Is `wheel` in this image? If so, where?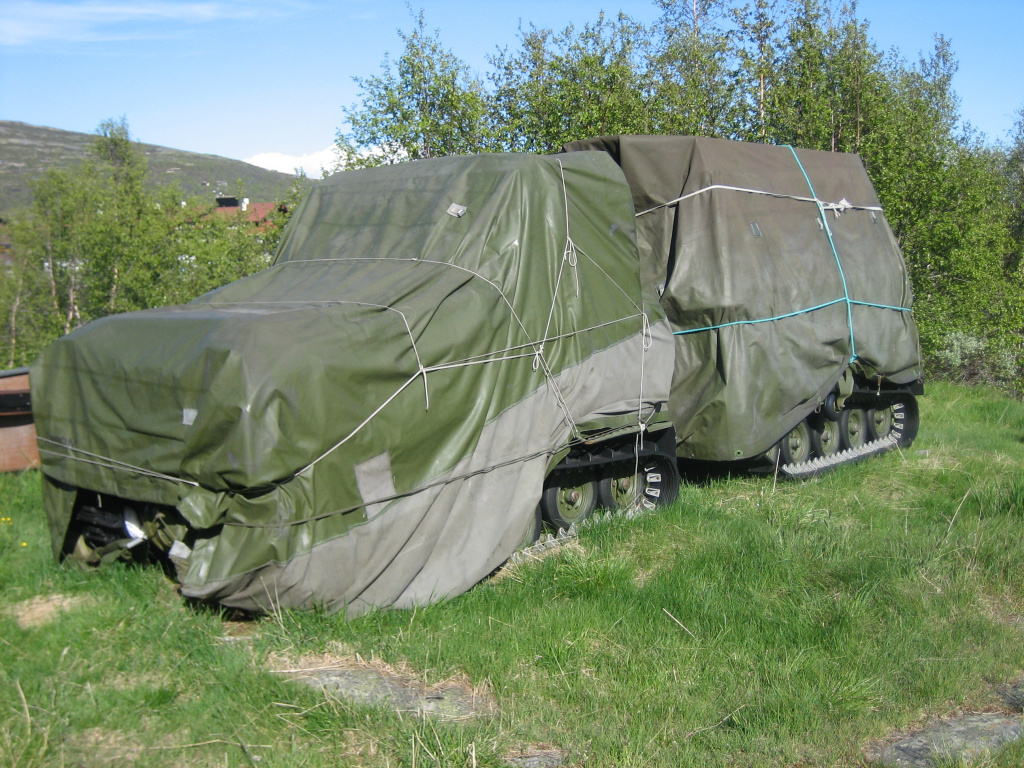
Yes, at (x1=870, y1=398, x2=886, y2=439).
